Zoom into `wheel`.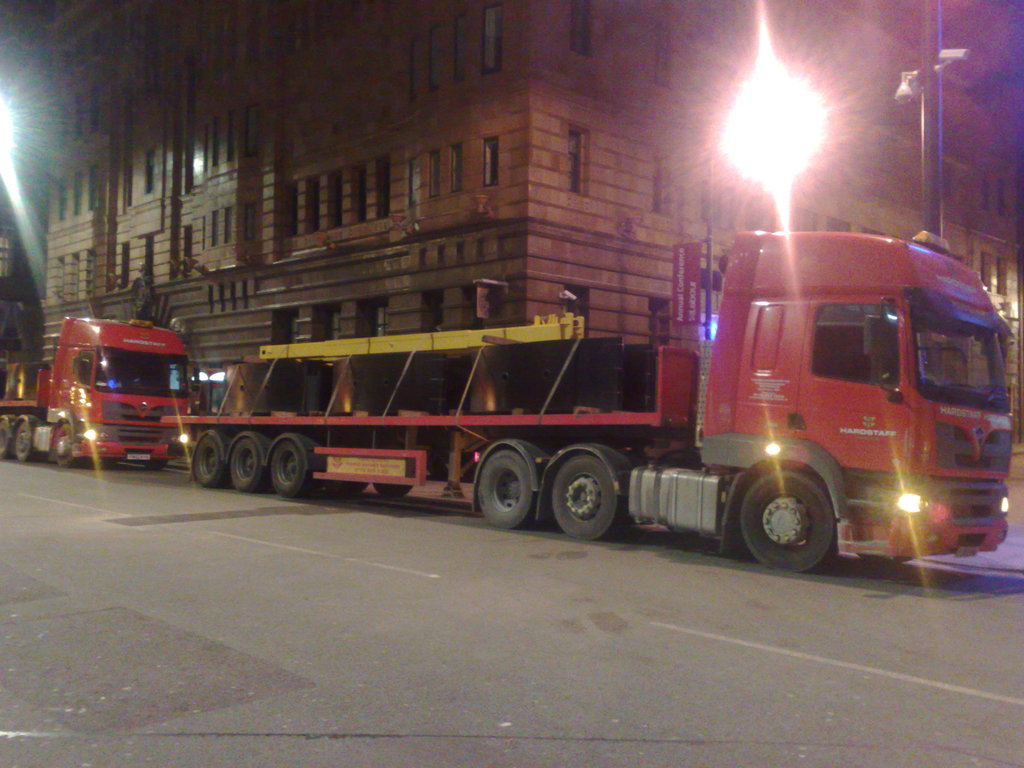
Zoom target: bbox=(0, 408, 14, 464).
